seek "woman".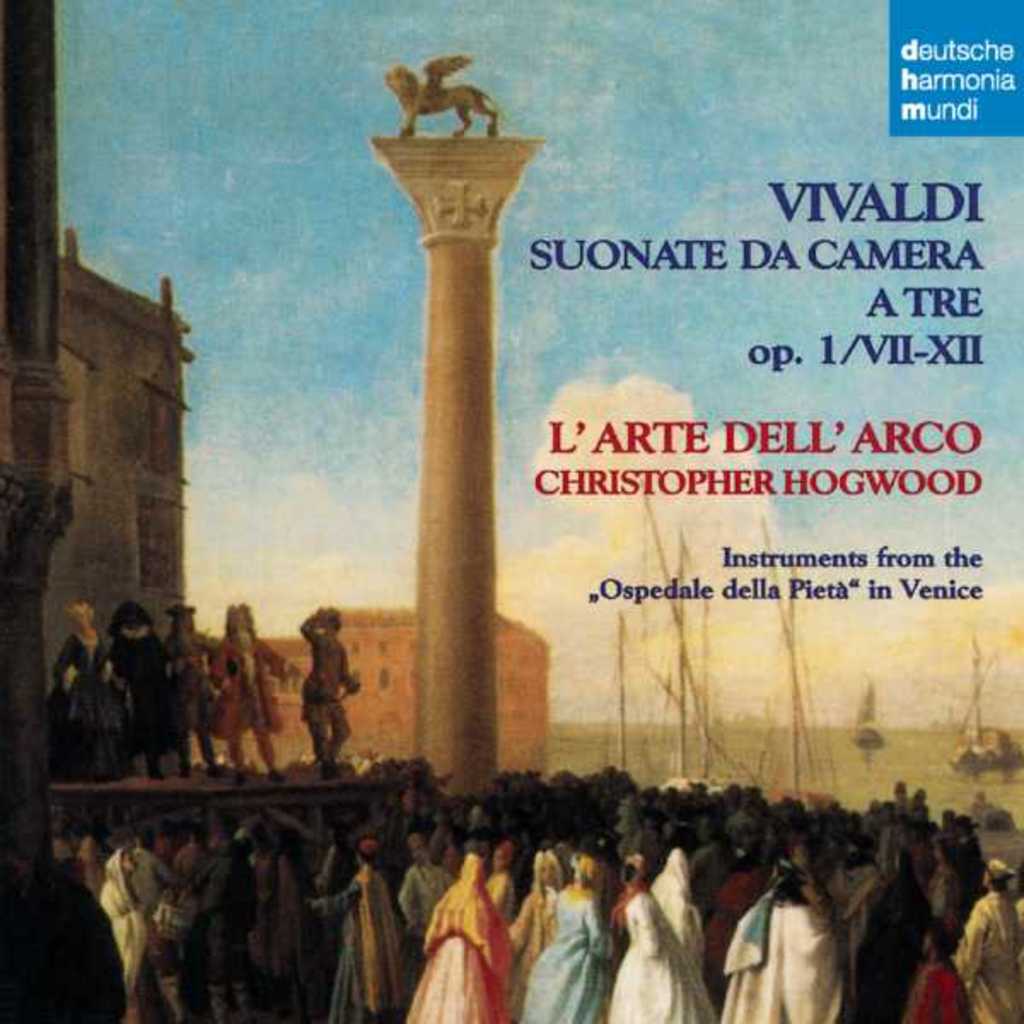
BBox(94, 843, 160, 1022).
